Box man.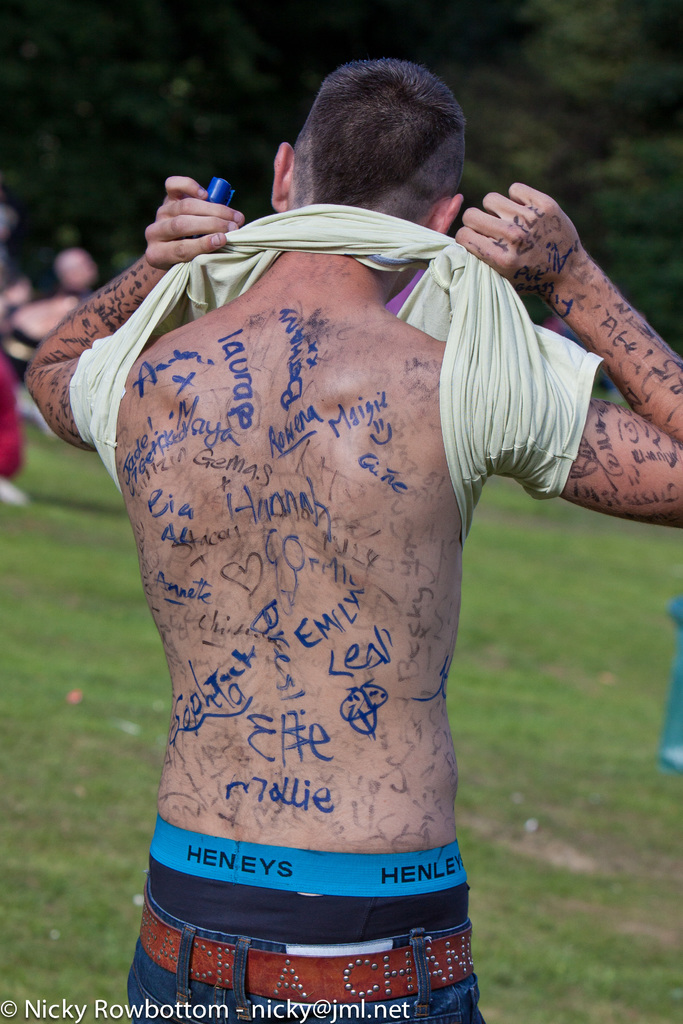
left=22, top=67, right=682, bottom=1023.
